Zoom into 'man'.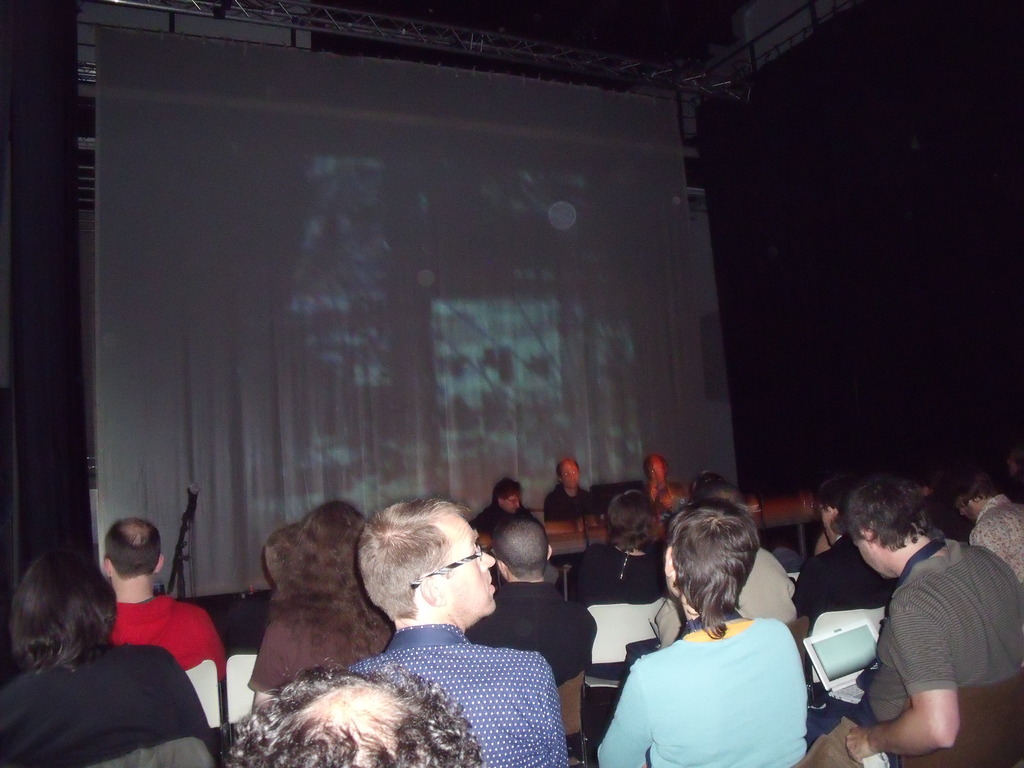
Zoom target: [472,481,546,538].
